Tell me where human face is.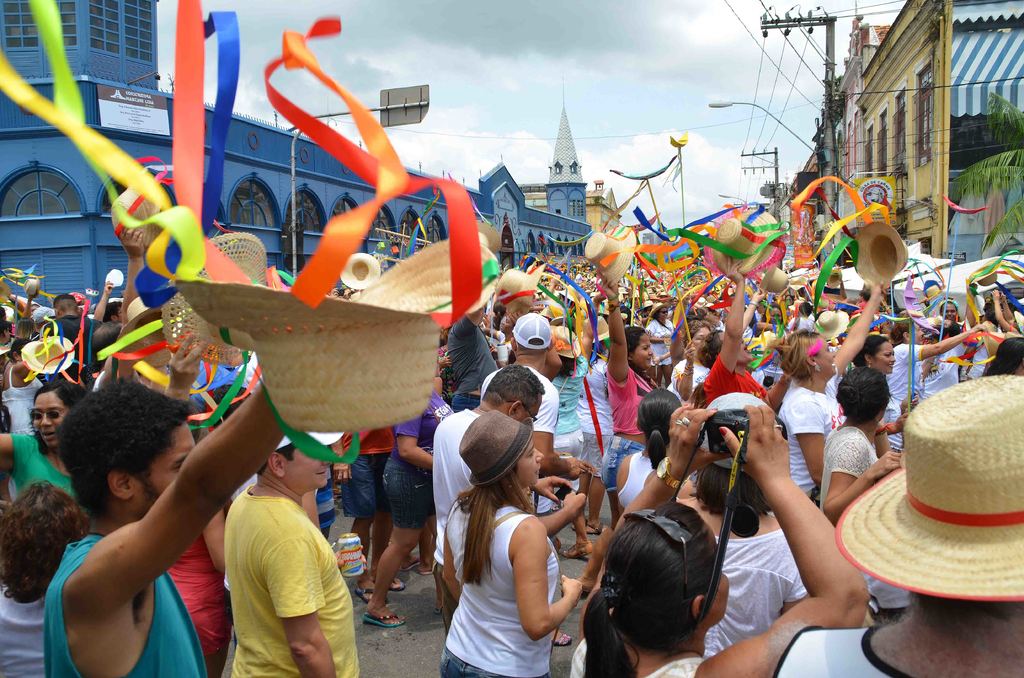
human face is at left=286, top=444, right=333, bottom=497.
